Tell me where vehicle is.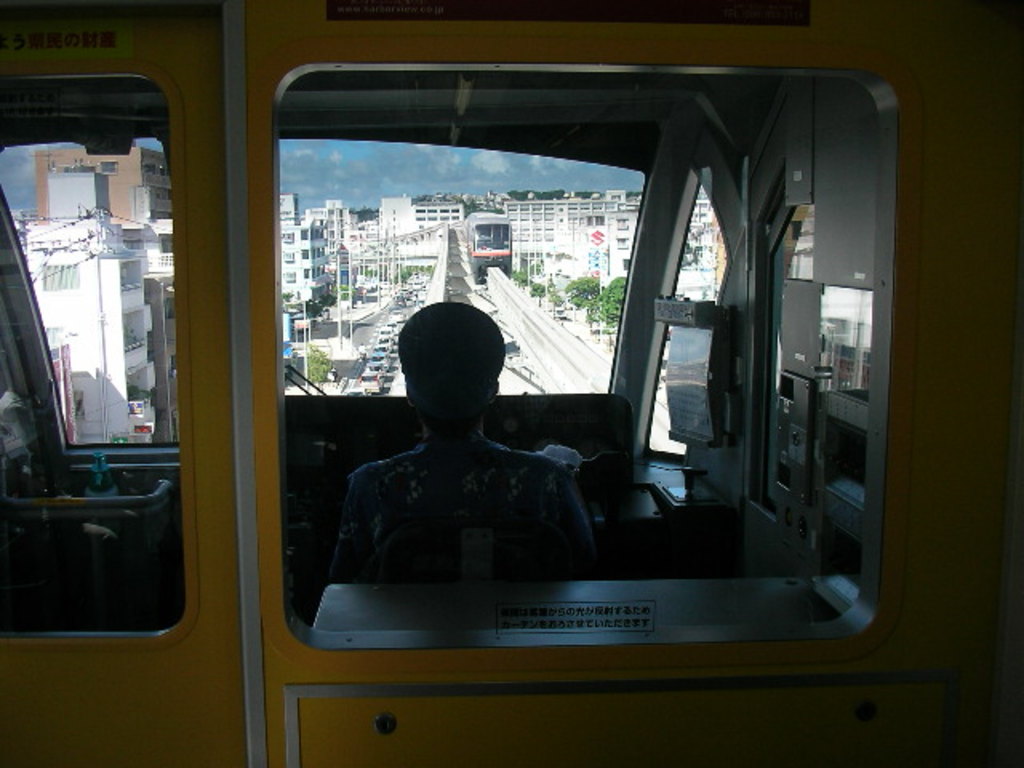
vehicle is at locate(366, 350, 389, 368).
